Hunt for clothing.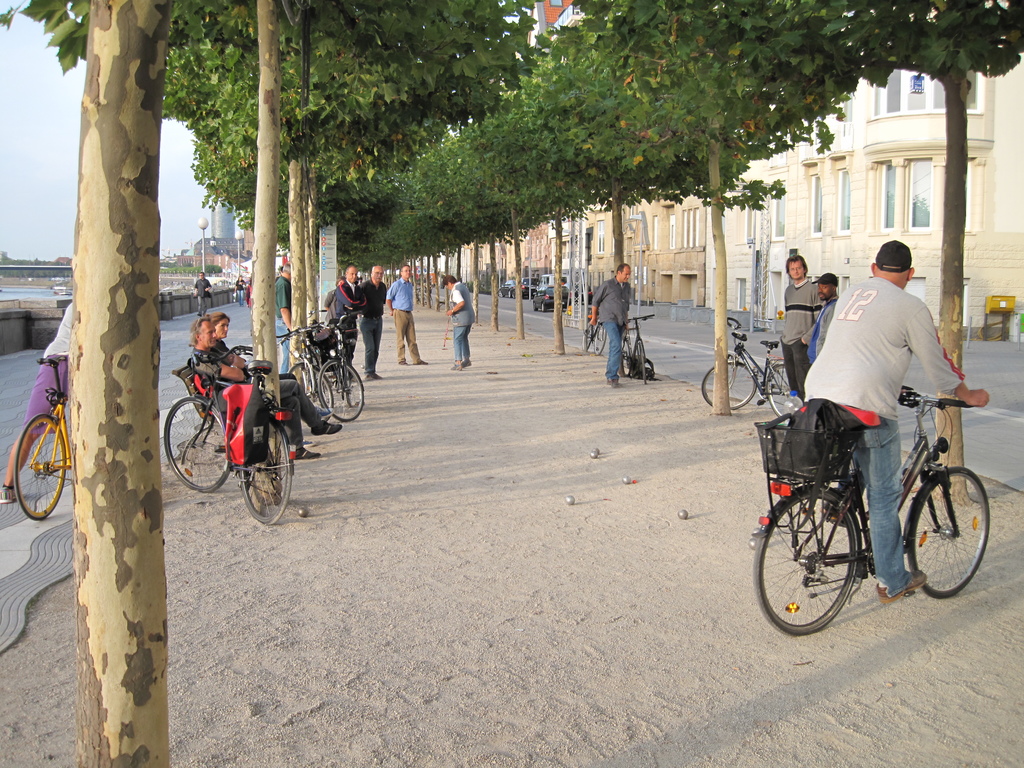
Hunted down at (243, 285, 253, 311).
